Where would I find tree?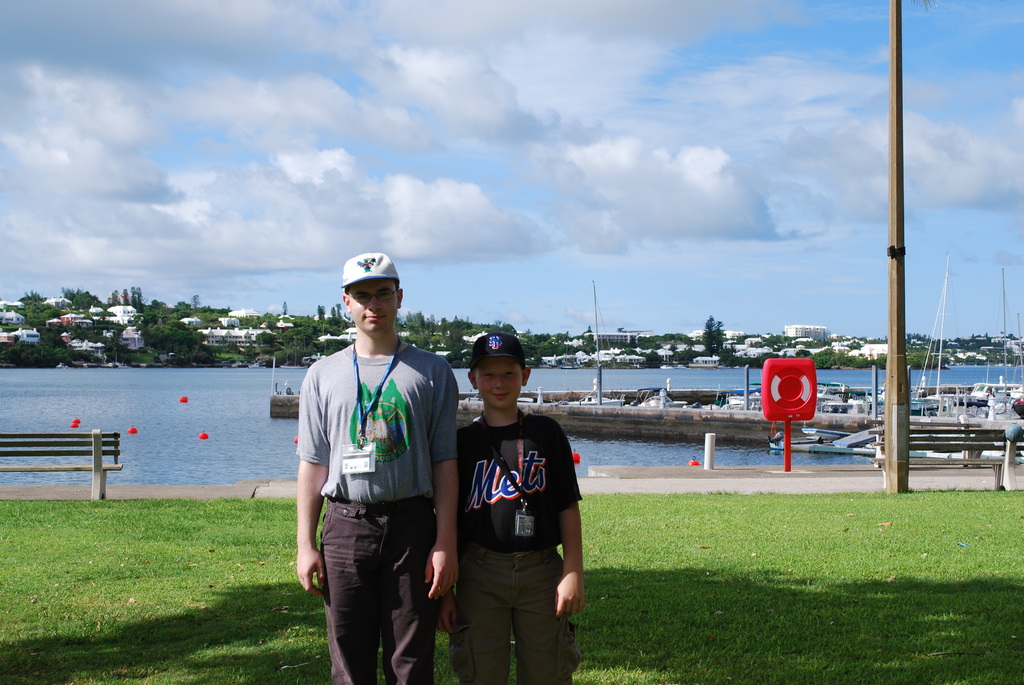
At {"x1": 700, "y1": 313, "x2": 726, "y2": 356}.
